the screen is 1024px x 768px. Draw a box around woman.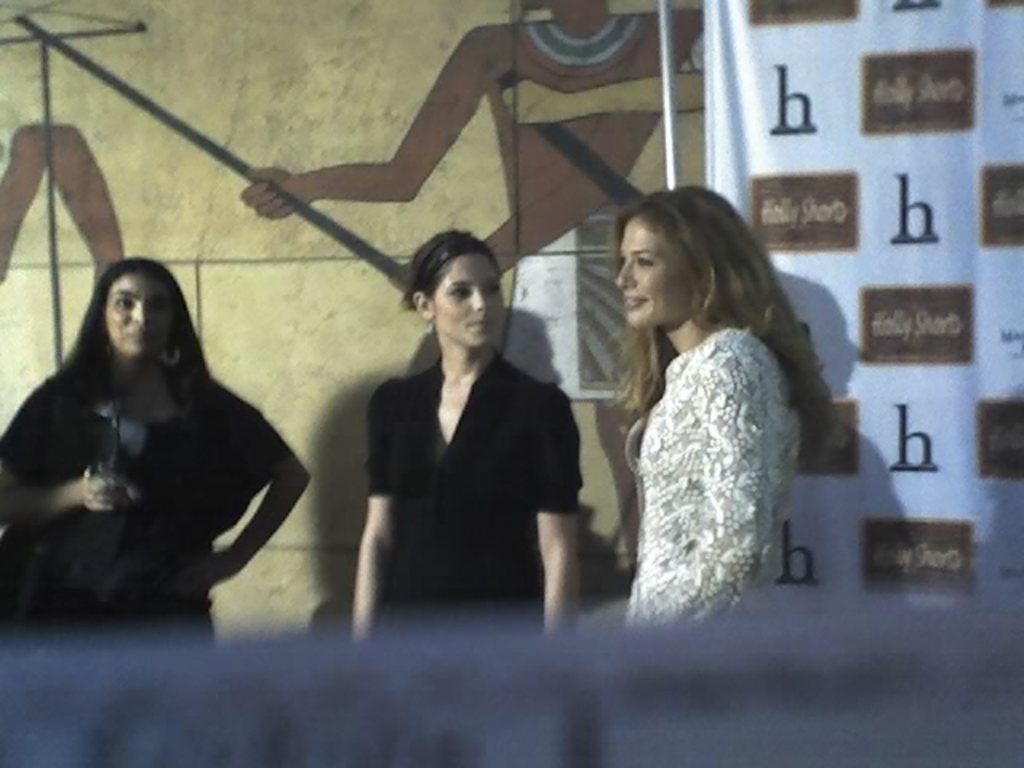
box(352, 226, 589, 638).
